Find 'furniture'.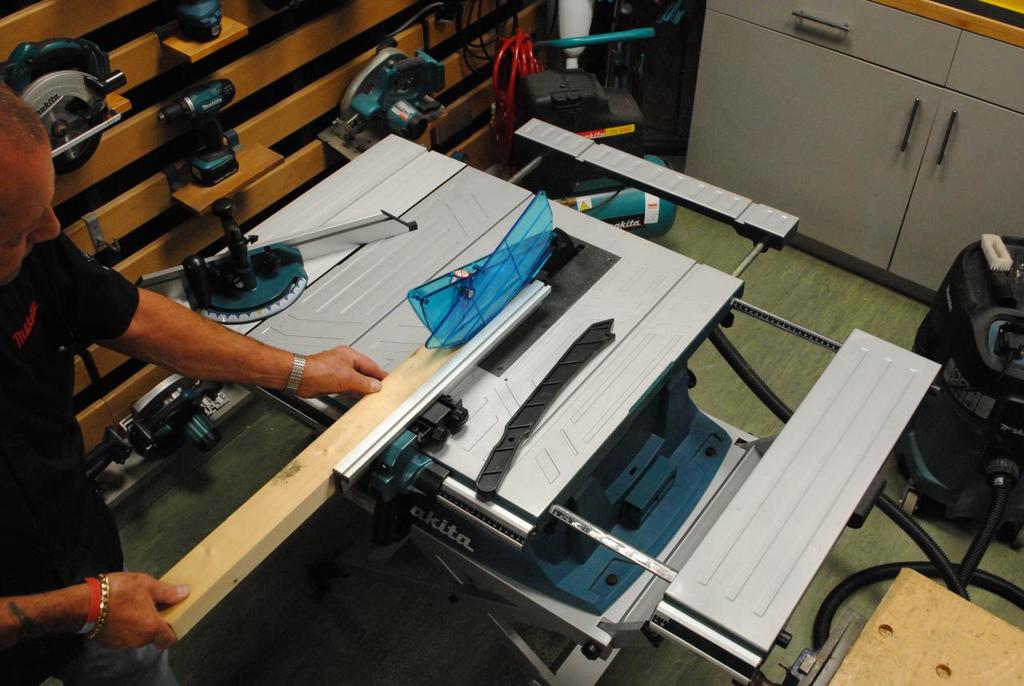
(680, 0, 1023, 307).
